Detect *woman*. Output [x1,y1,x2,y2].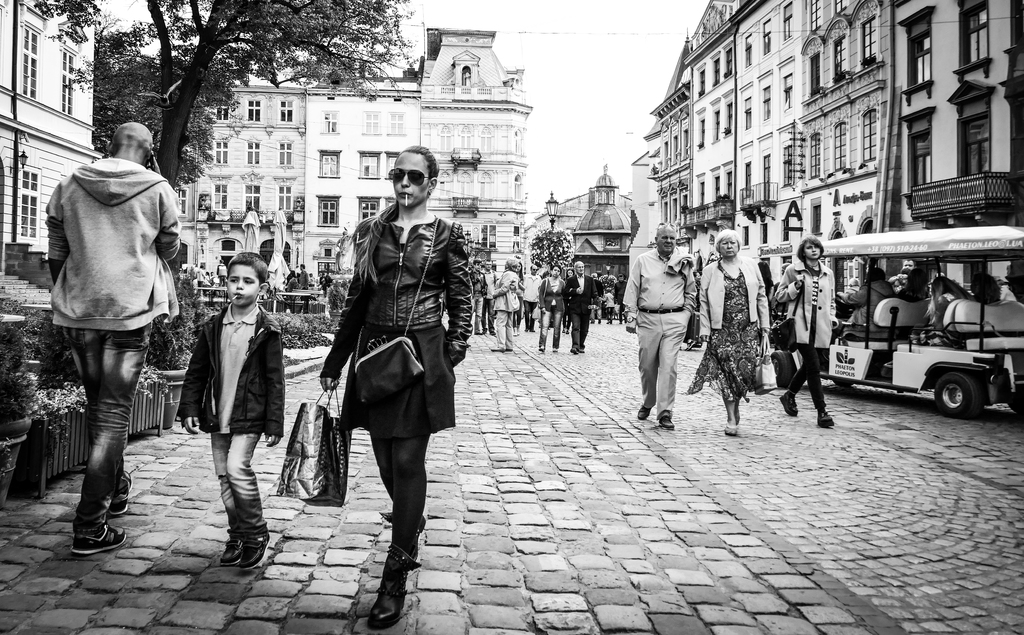
[774,234,840,426].
